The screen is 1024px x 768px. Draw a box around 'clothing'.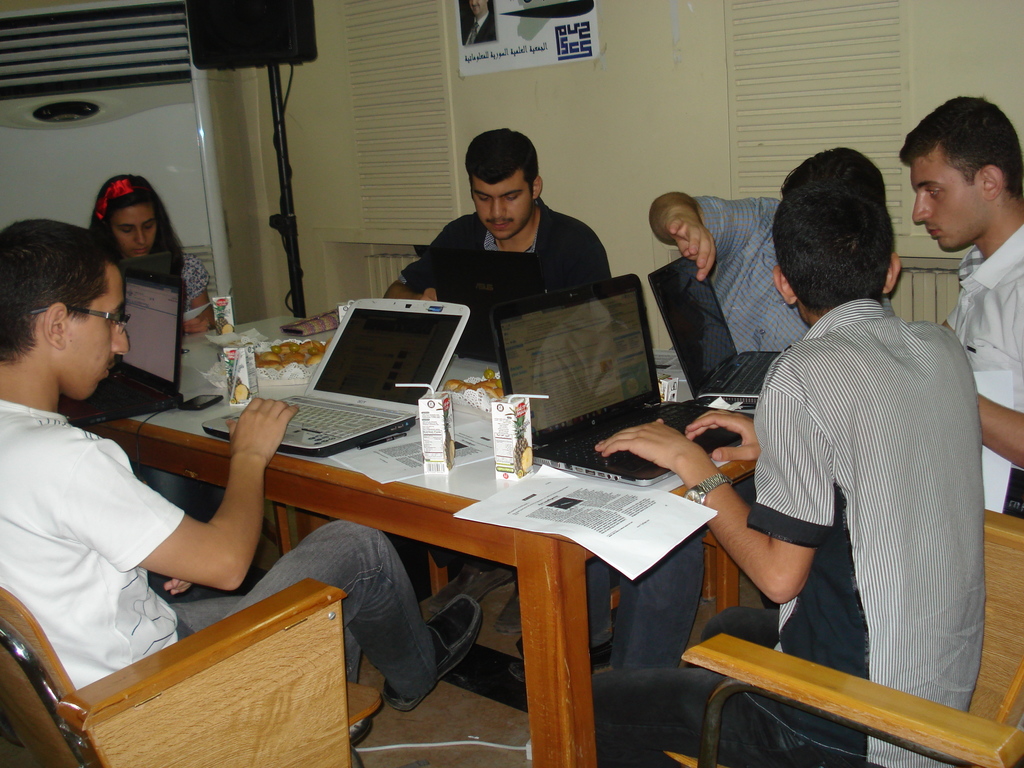
(x1=0, y1=397, x2=439, y2=701).
